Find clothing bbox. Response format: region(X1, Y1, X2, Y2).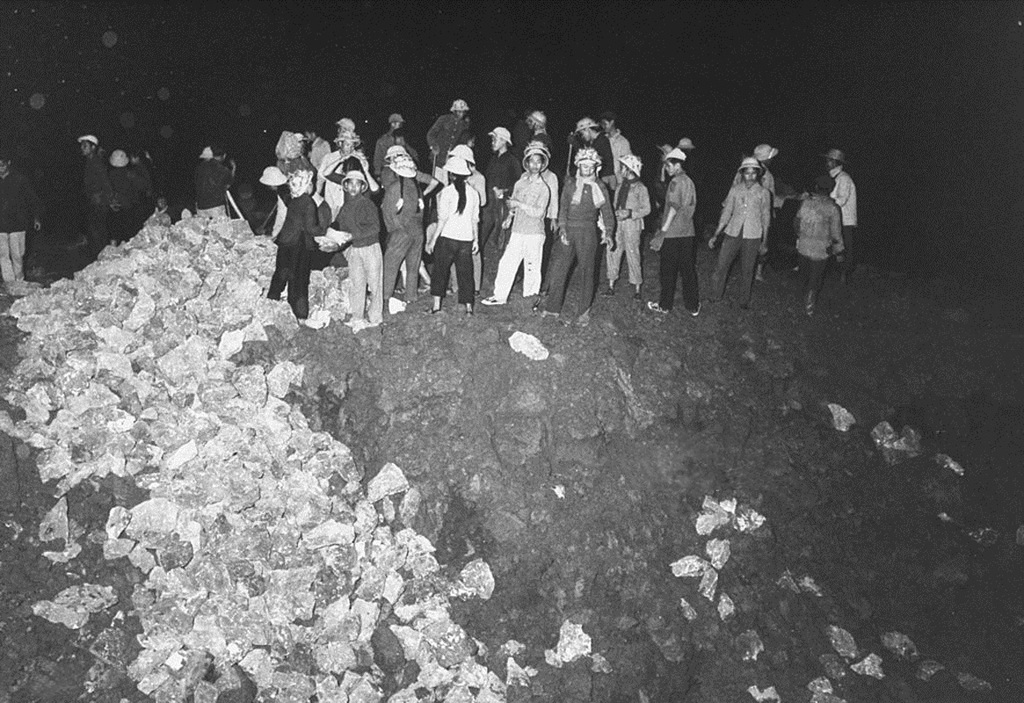
region(708, 182, 774, 300).
